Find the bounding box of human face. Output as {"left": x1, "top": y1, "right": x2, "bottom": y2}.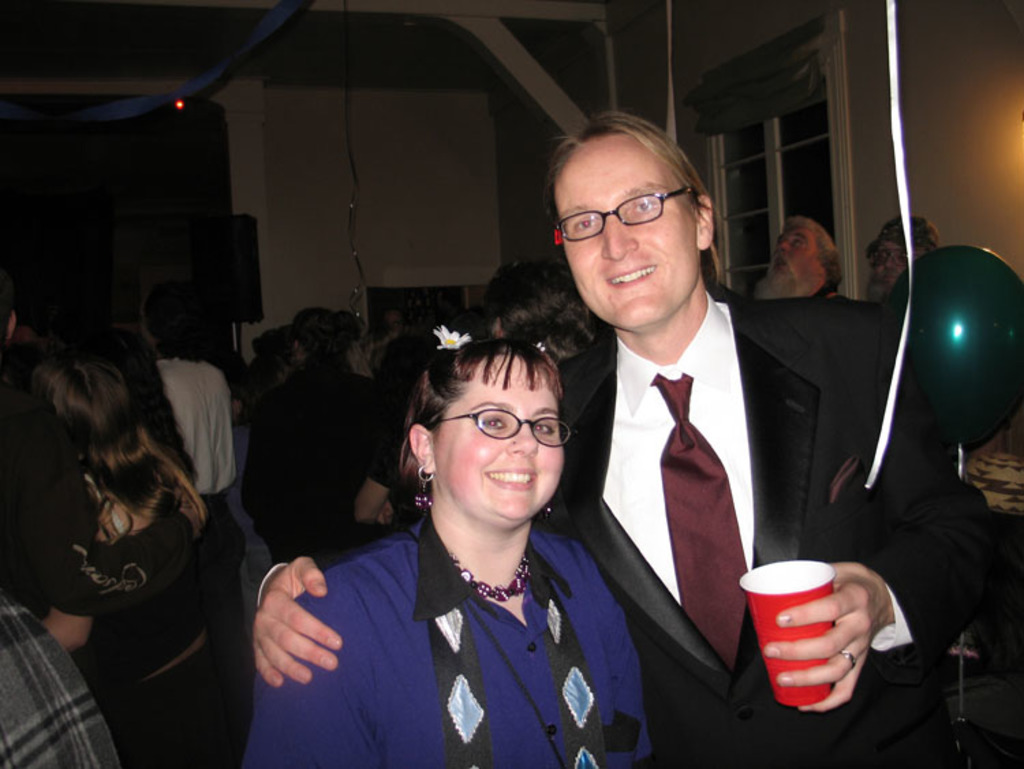
{"left": 546, "top": 131, "right": 703, "bottom": 333}.
